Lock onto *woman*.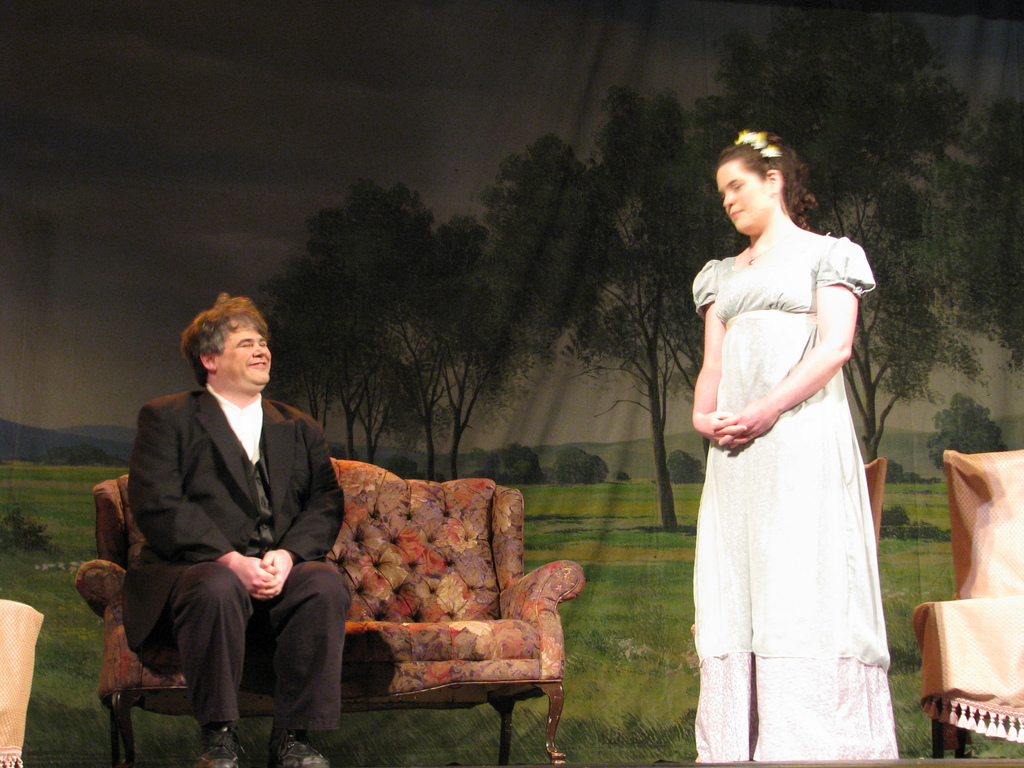
Locked: (671,129,904,765).
